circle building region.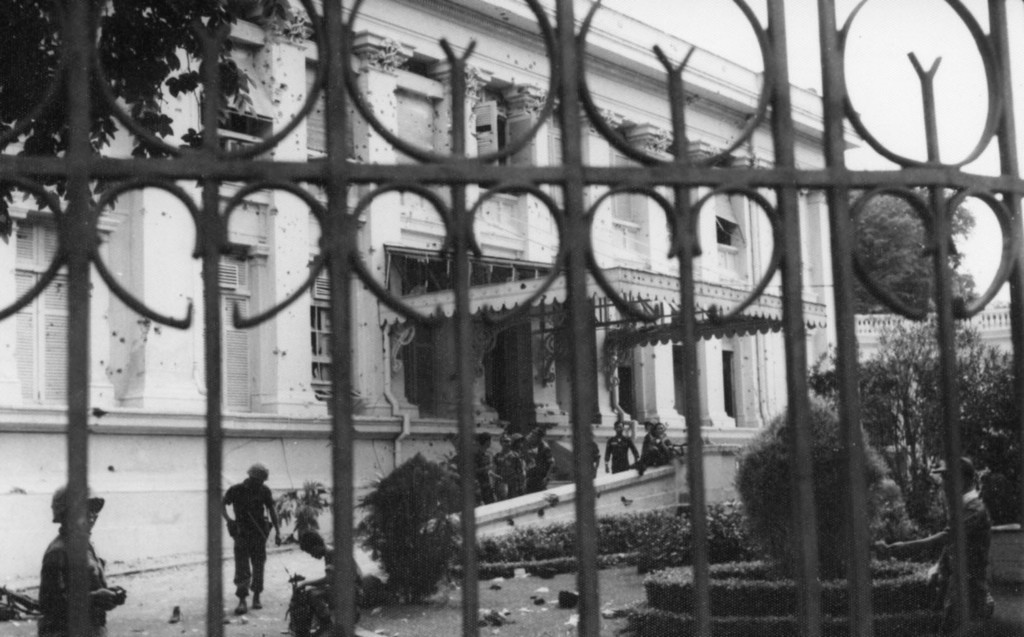
Region: (0, 0, 1011, 593).
